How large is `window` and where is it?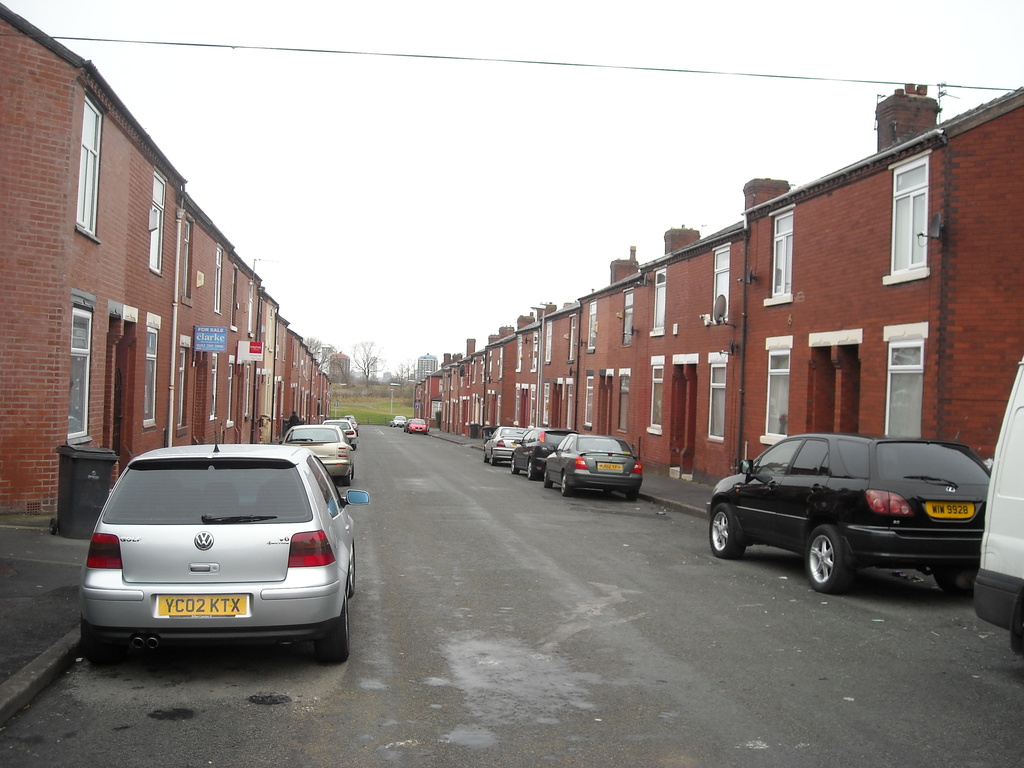
Bounding box: 654/269/662/331.
